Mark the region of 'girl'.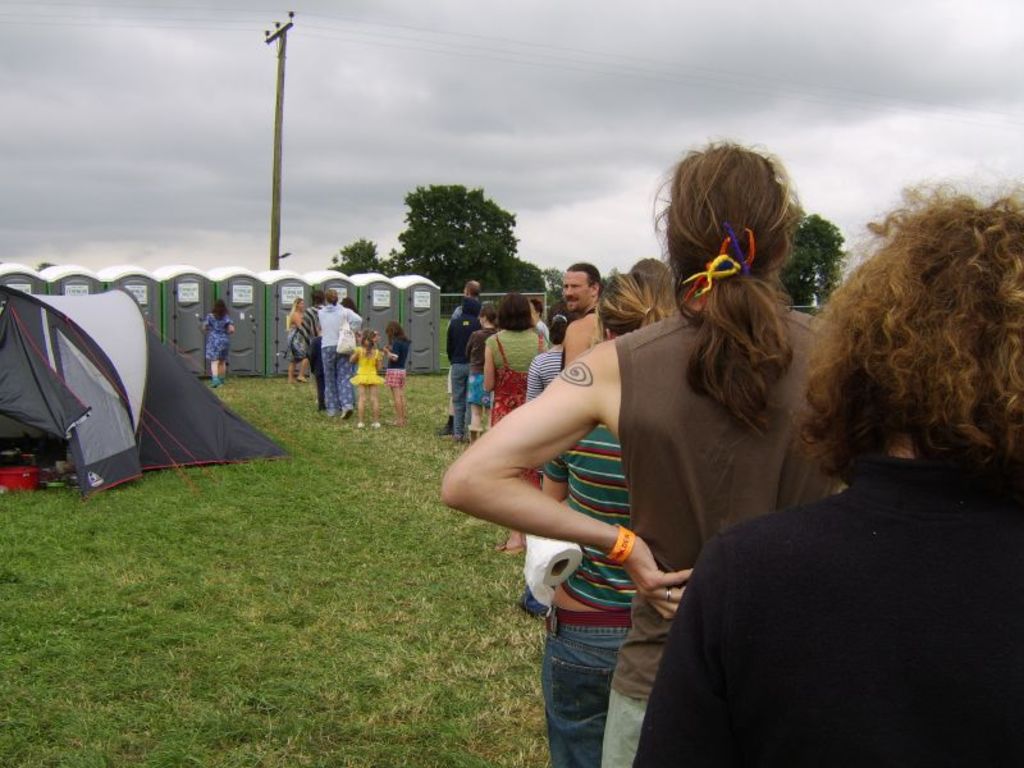
Region: [352, 326, 388, 426].
